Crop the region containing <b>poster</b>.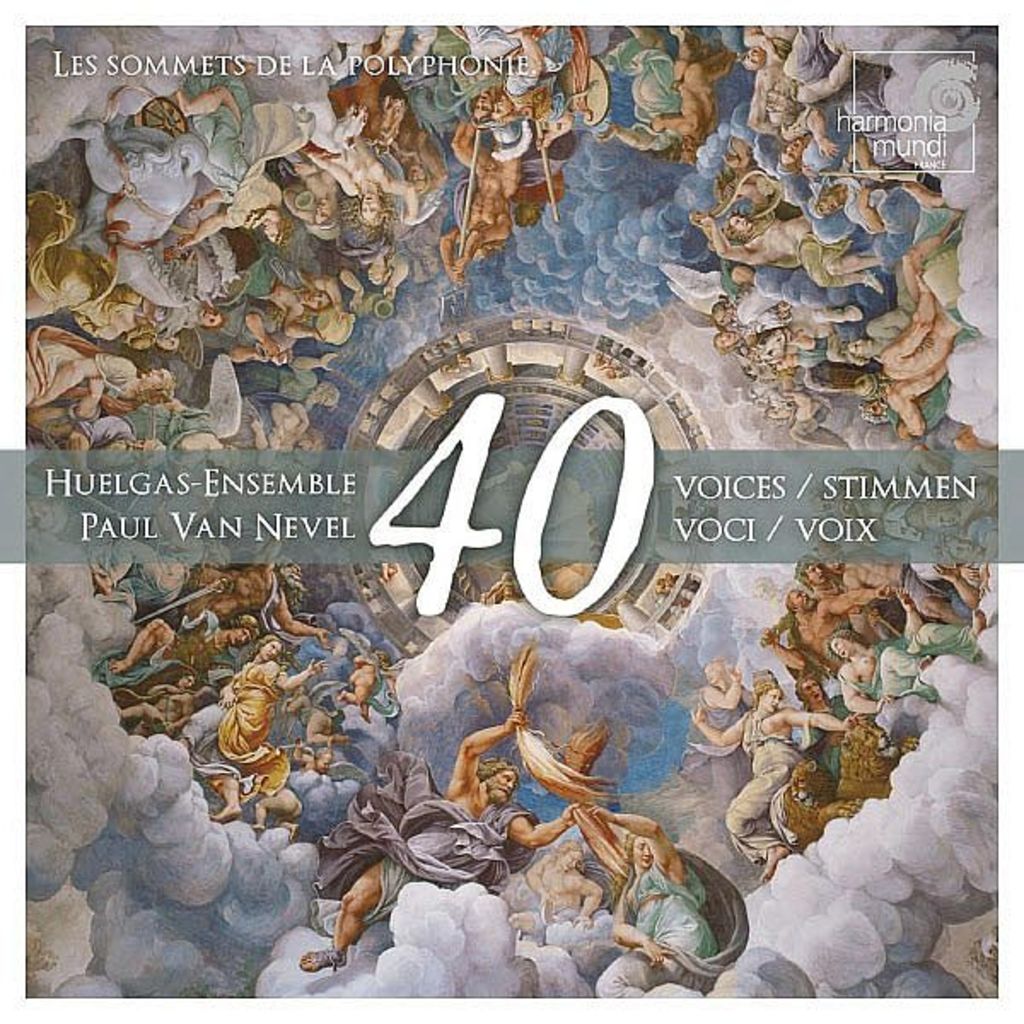
Crop region: {"x1": 3, "y1": 0, "x2": 1023, "y2": 1007}.
